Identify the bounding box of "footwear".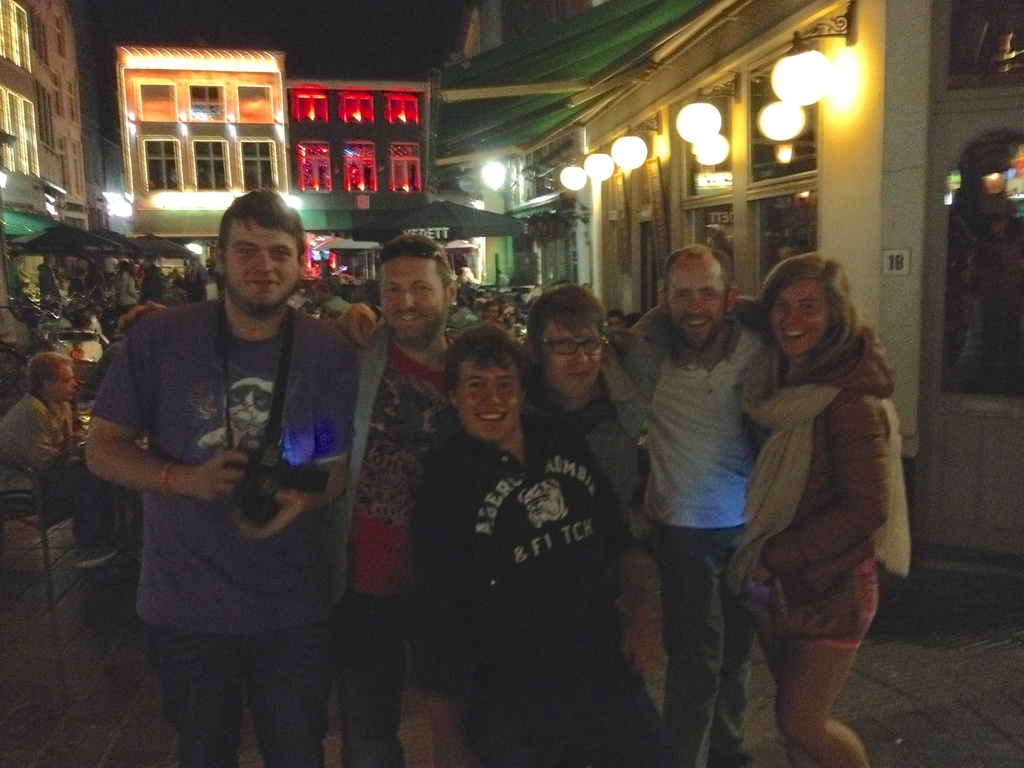
crop(79, 536, 114, 569).
